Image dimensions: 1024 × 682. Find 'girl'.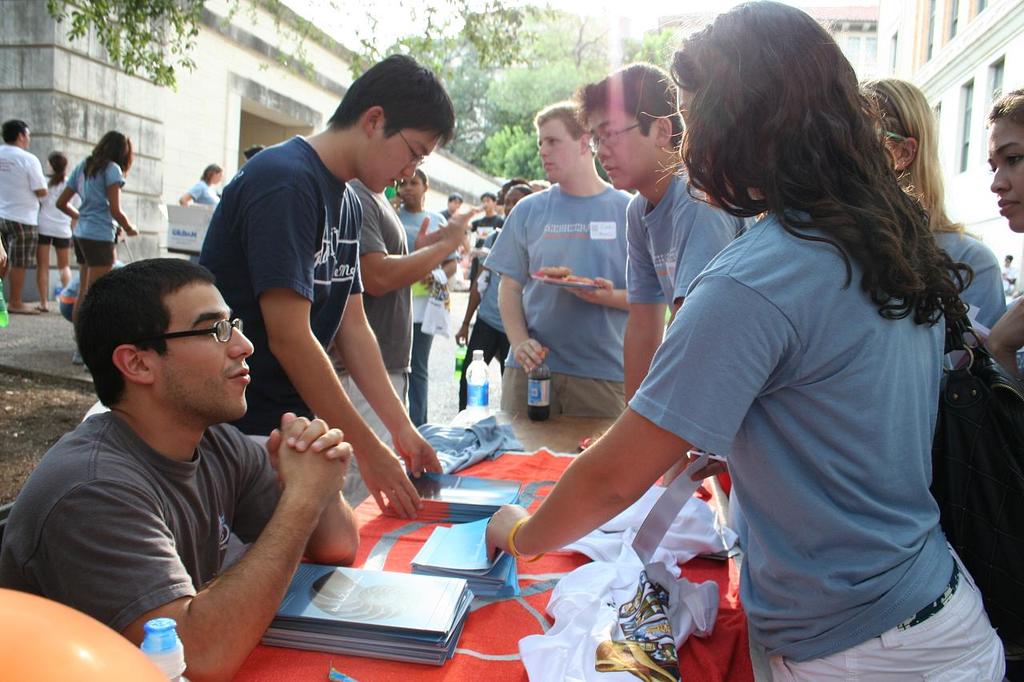
crop(27, 142, 87, 314).
